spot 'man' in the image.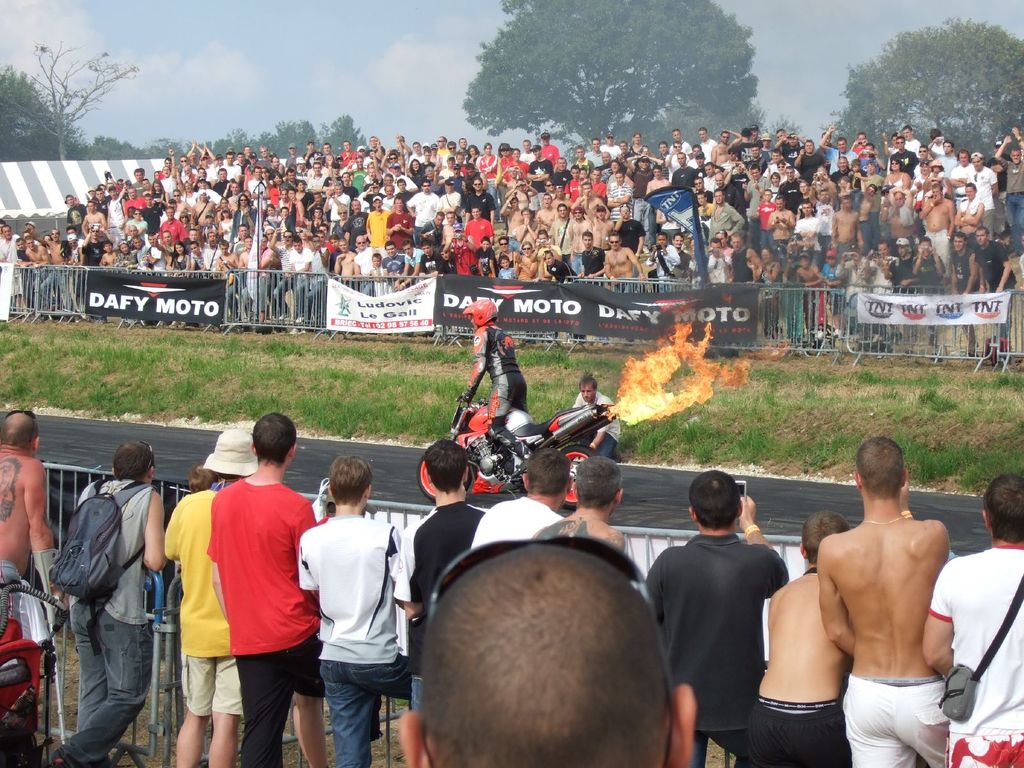
'man' found at 489/458/566/534.
